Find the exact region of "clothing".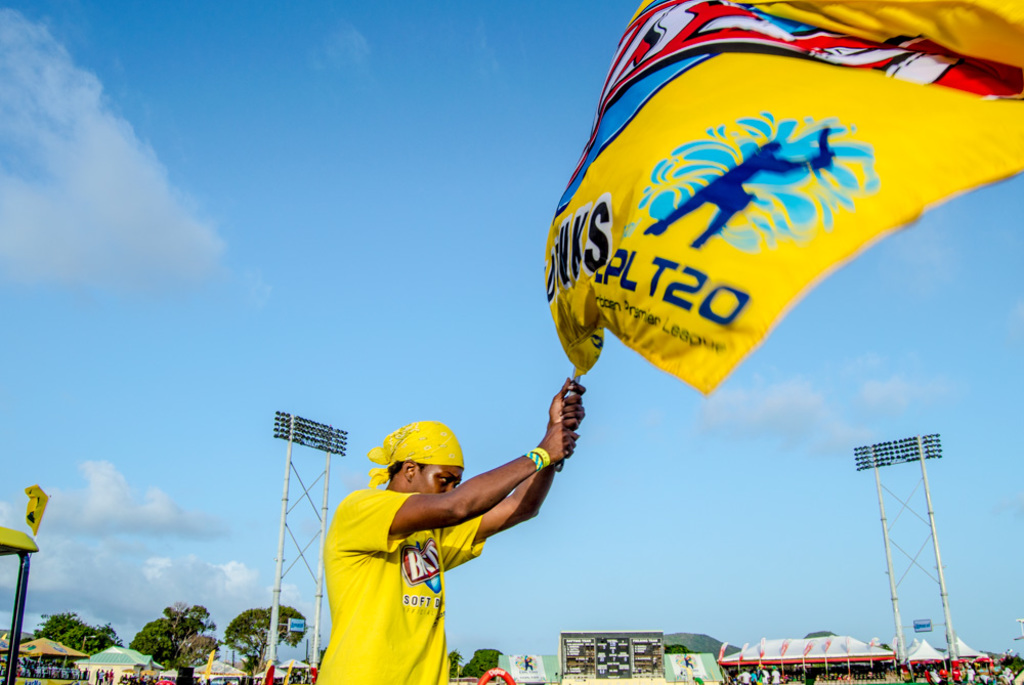
Exact region: 326,487,508,684.
